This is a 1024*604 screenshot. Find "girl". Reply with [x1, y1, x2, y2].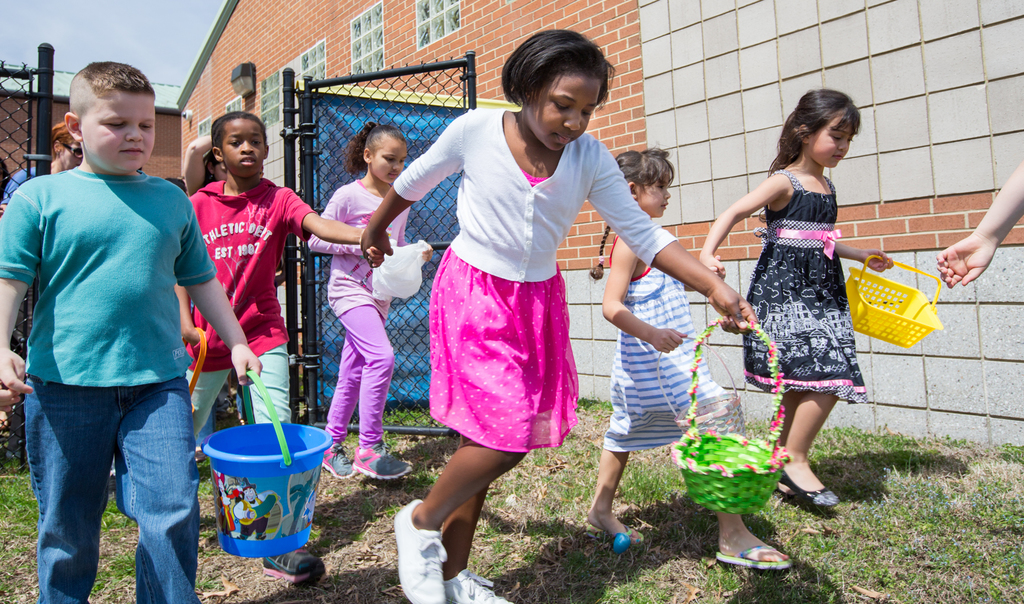
[305, 124, 433, 483].
